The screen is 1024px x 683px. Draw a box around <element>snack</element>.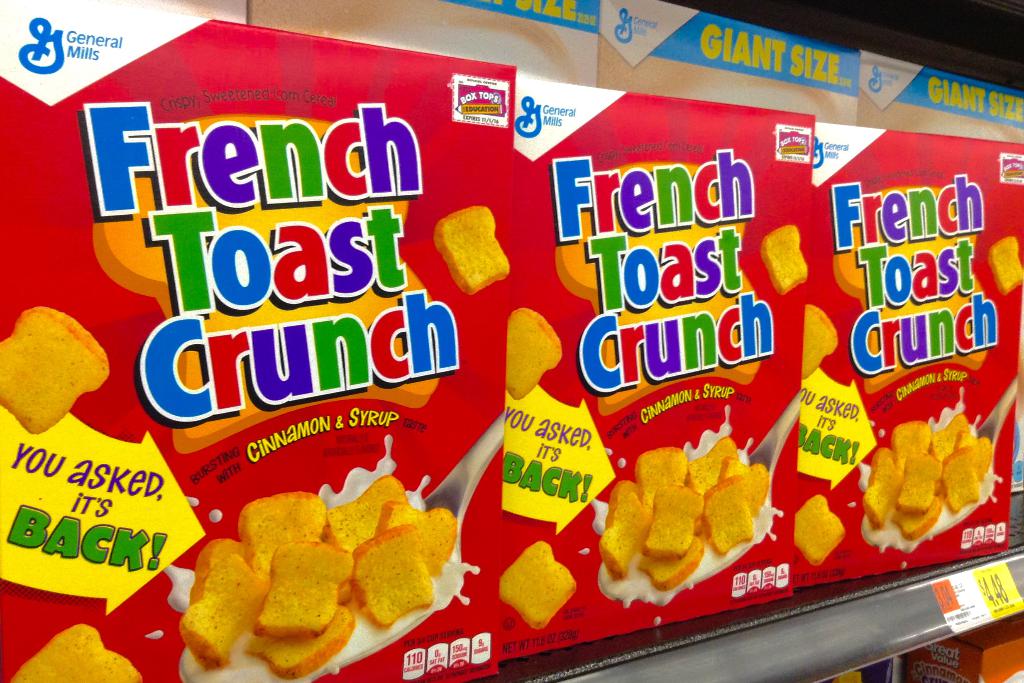
<region>15, 619, 136, 682</region>.
